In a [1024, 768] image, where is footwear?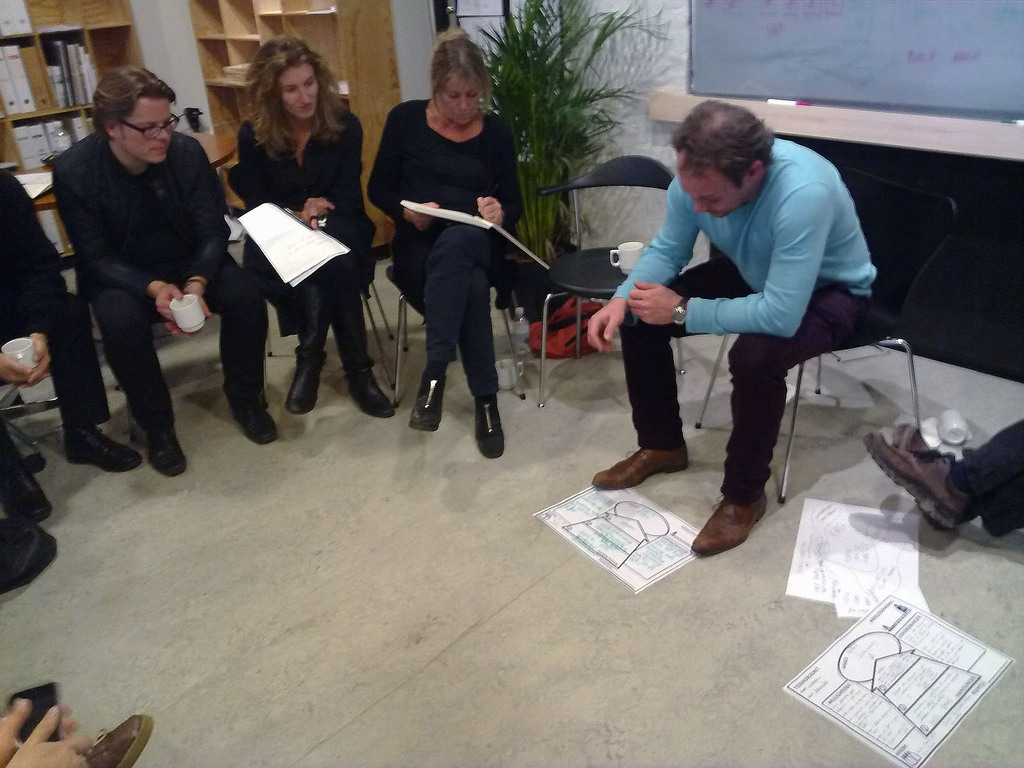
bbox(0, 463, 51, 522).
